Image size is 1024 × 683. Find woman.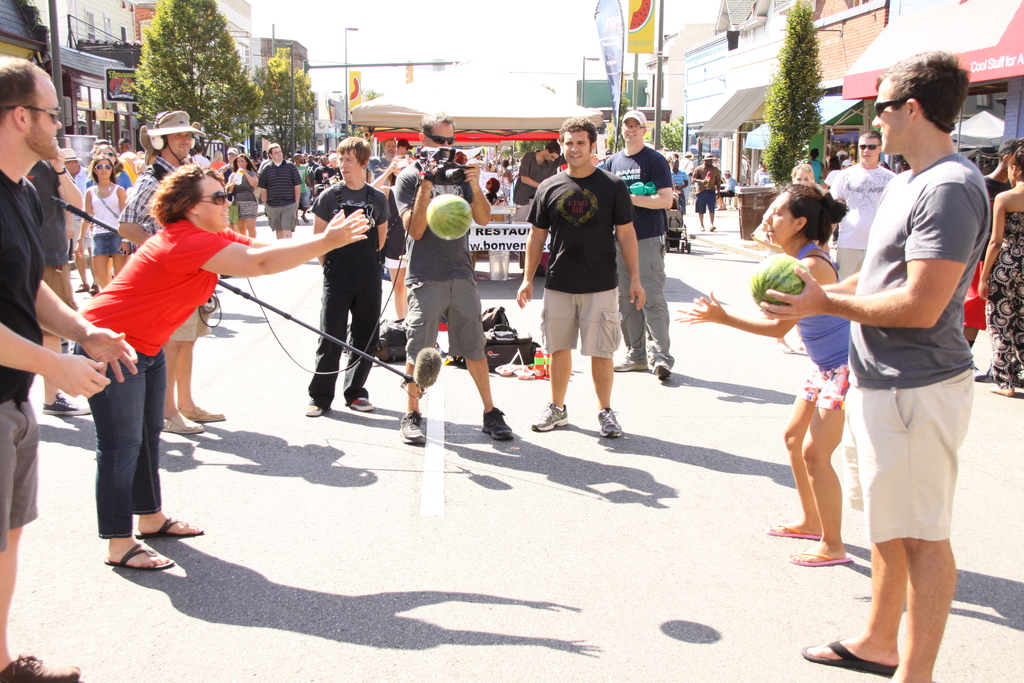
68 162 384 579.
